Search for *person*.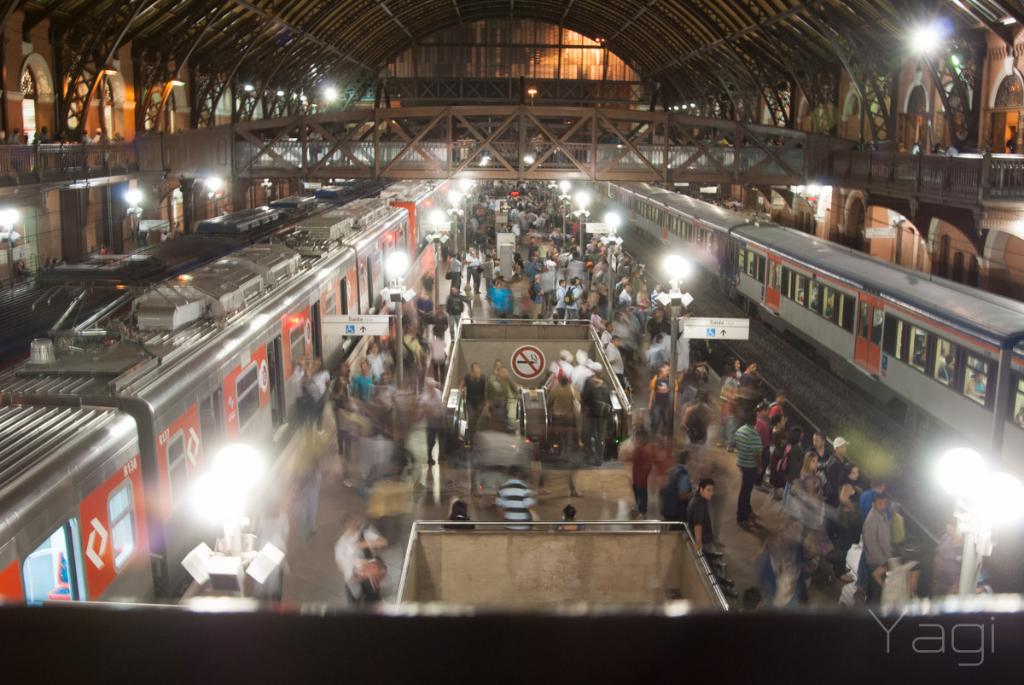
Found at bbox=(934, 520, 961, 601).
